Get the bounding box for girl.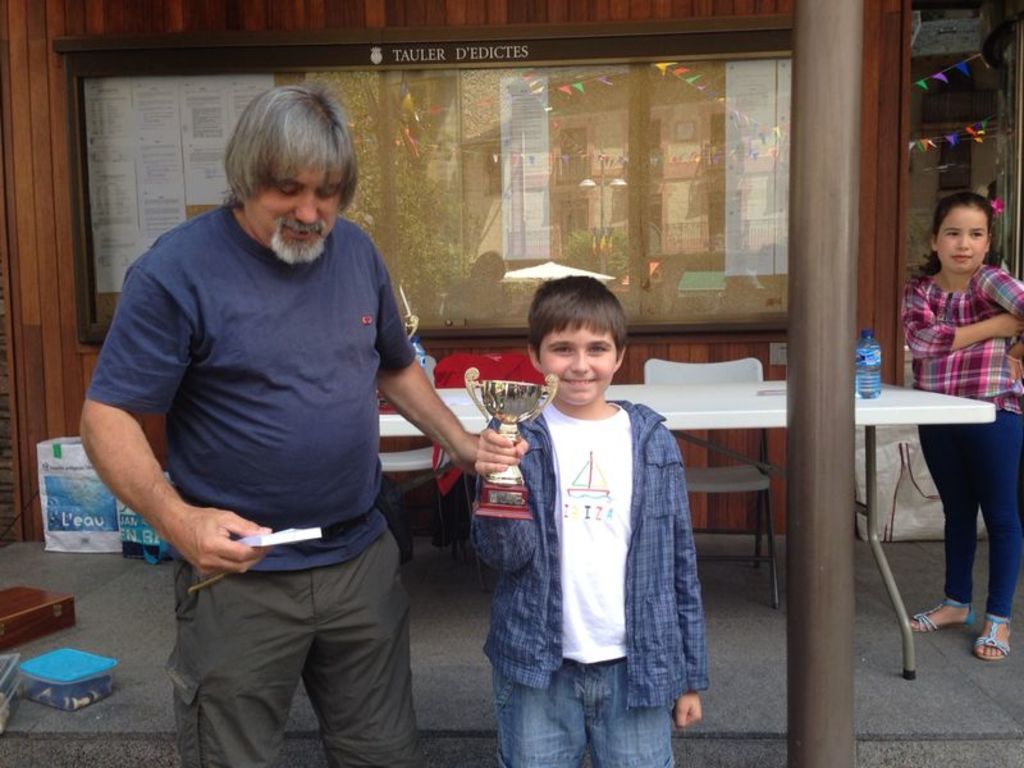
box=[909, 189, 1023, 662].
